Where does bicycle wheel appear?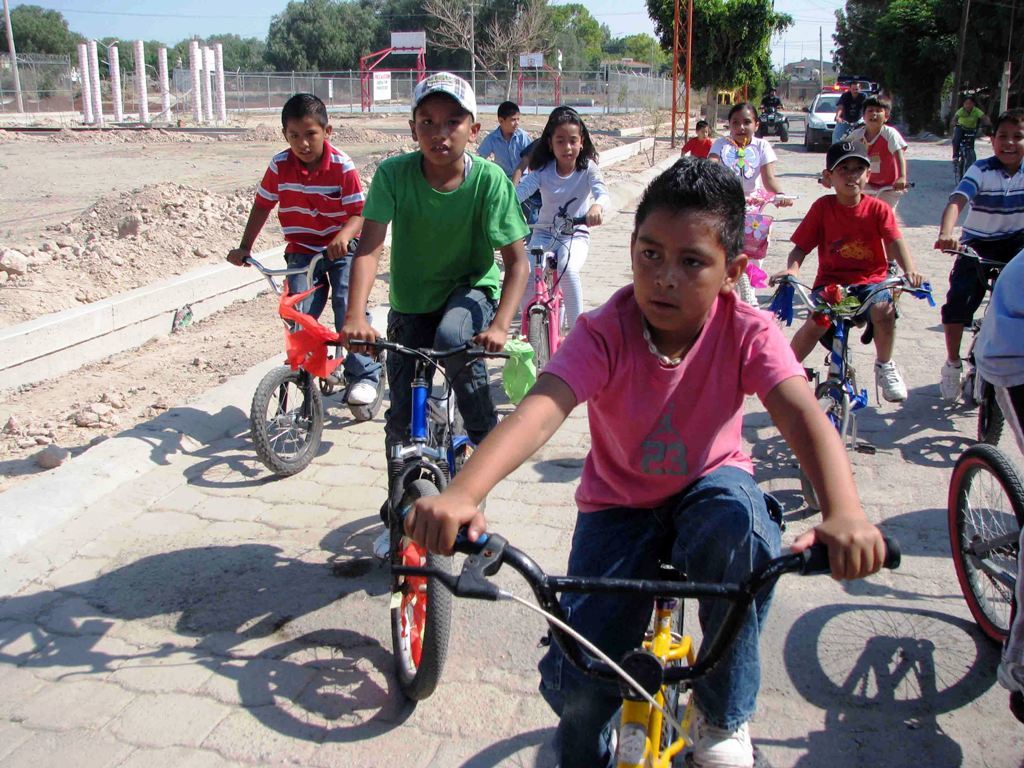
Appears at pyautogui.locateOnScreen(523, 306, 552, 381).
